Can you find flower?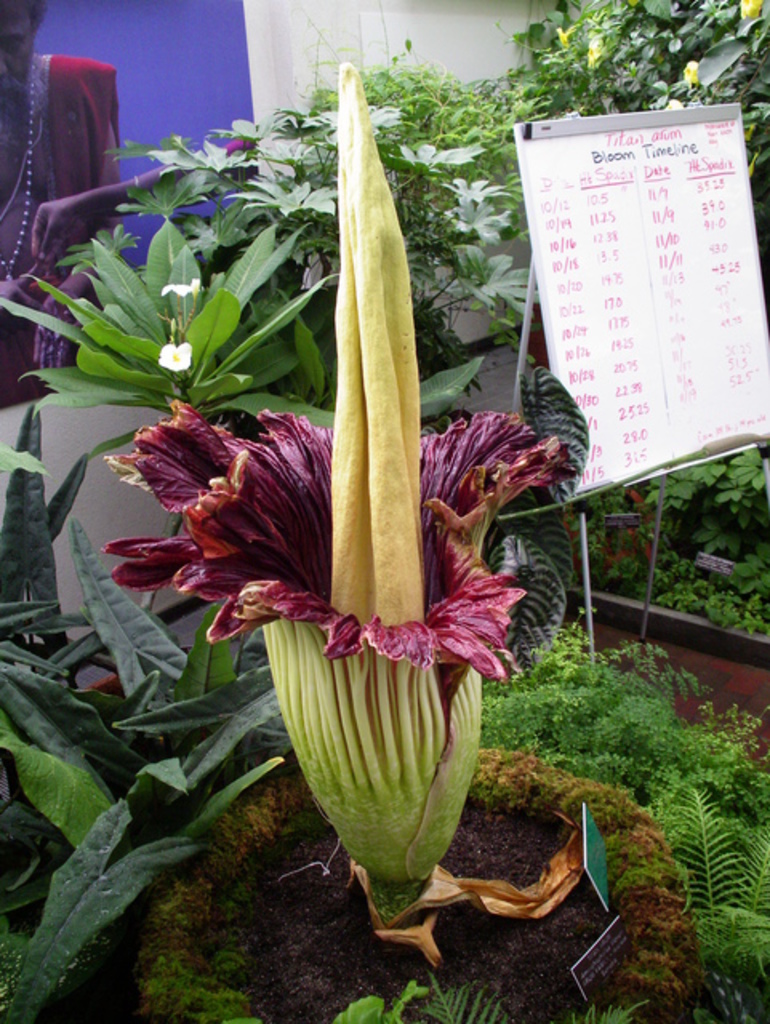
Yes, bounding box: bbox=(661, 98, 687, 112).
